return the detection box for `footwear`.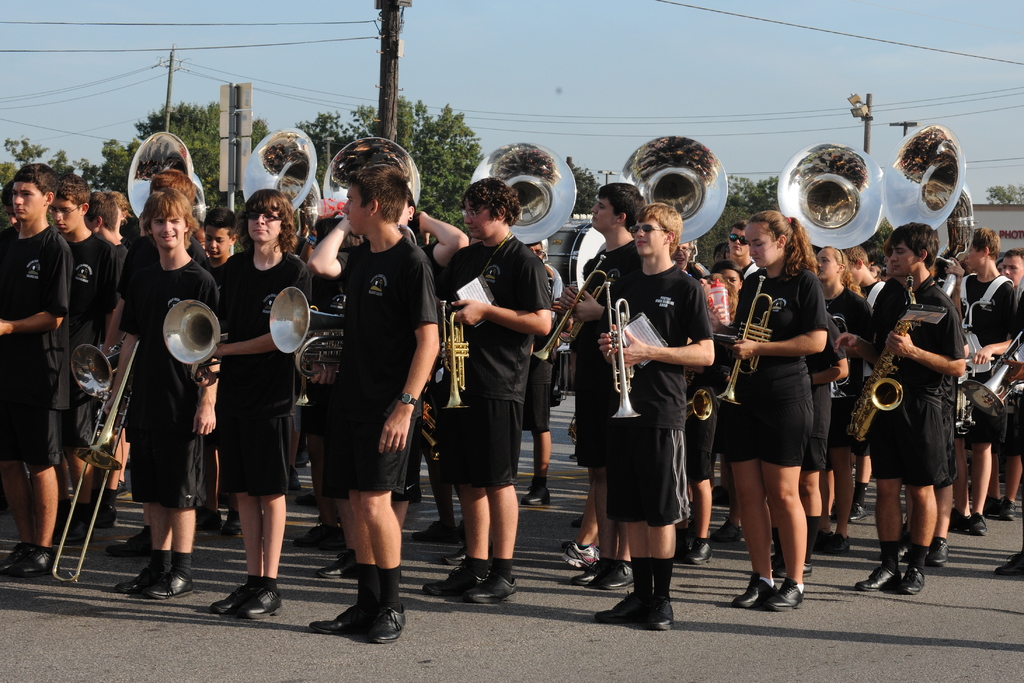
bbox=(465, 572, 519, 604).
